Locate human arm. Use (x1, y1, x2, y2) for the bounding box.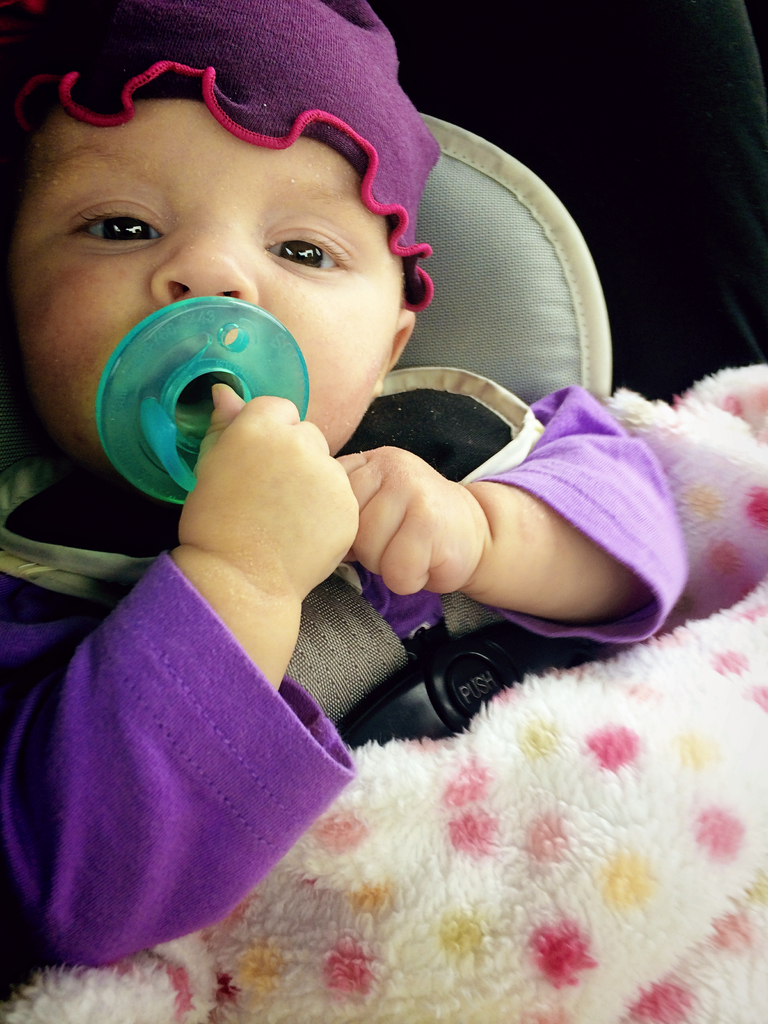
(298, 397, 659, 670).
